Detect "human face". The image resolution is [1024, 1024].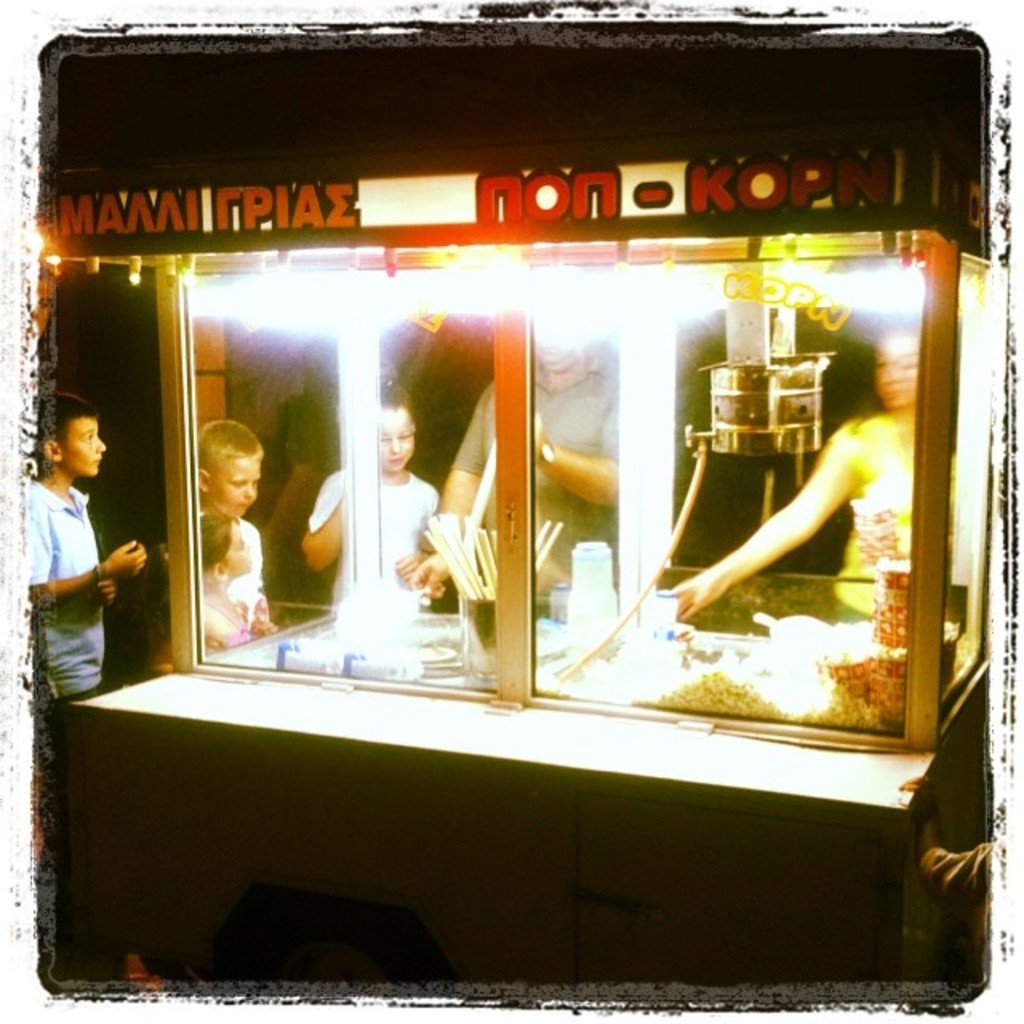
378 410 410 475.
